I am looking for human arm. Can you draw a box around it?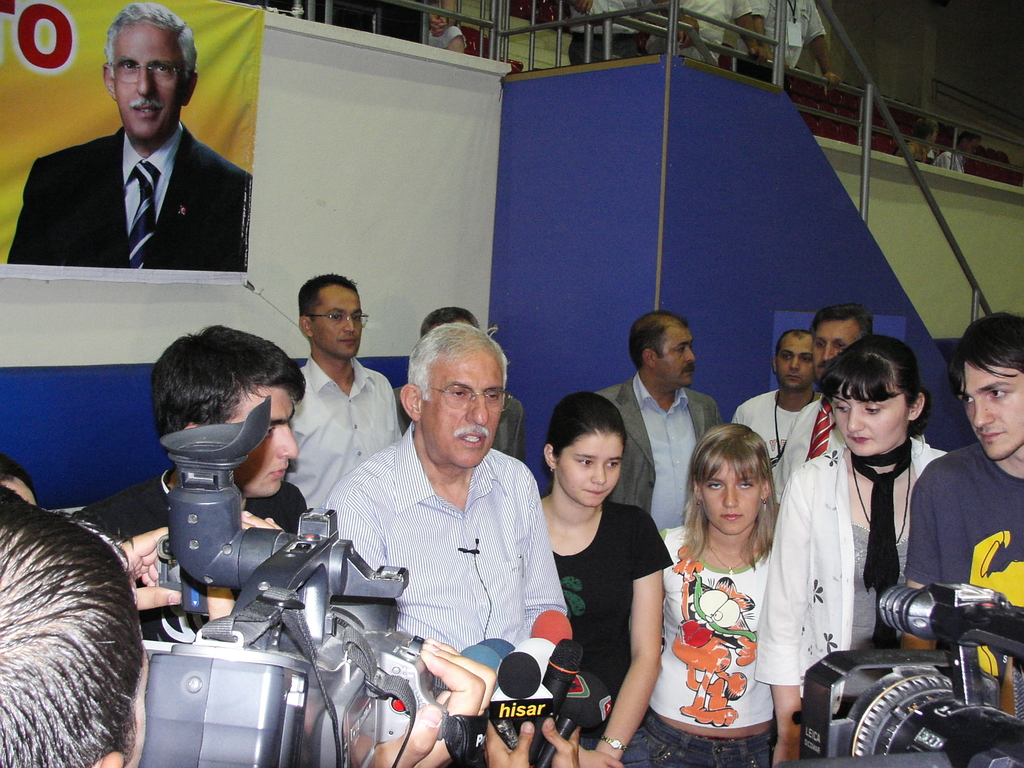
Sure, the bounding box is 359 637 502 767.
